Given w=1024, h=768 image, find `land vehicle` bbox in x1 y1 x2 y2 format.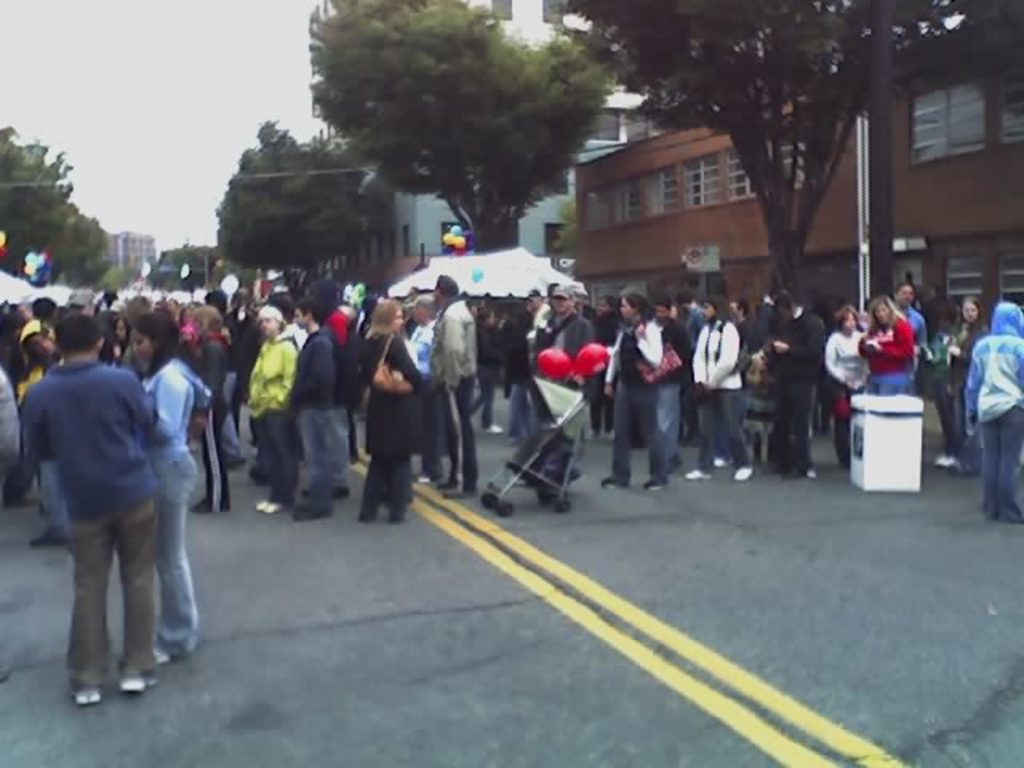
478 362 598 507.
